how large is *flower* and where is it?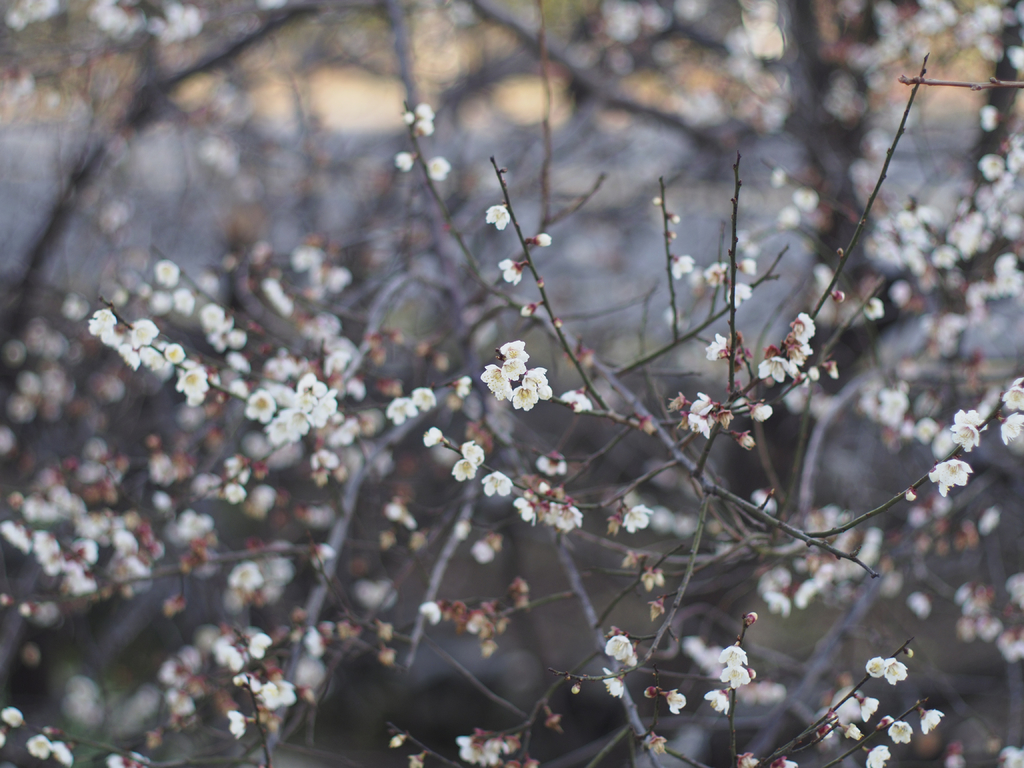
Bounding box: <box>387,393,420,424</box>.
